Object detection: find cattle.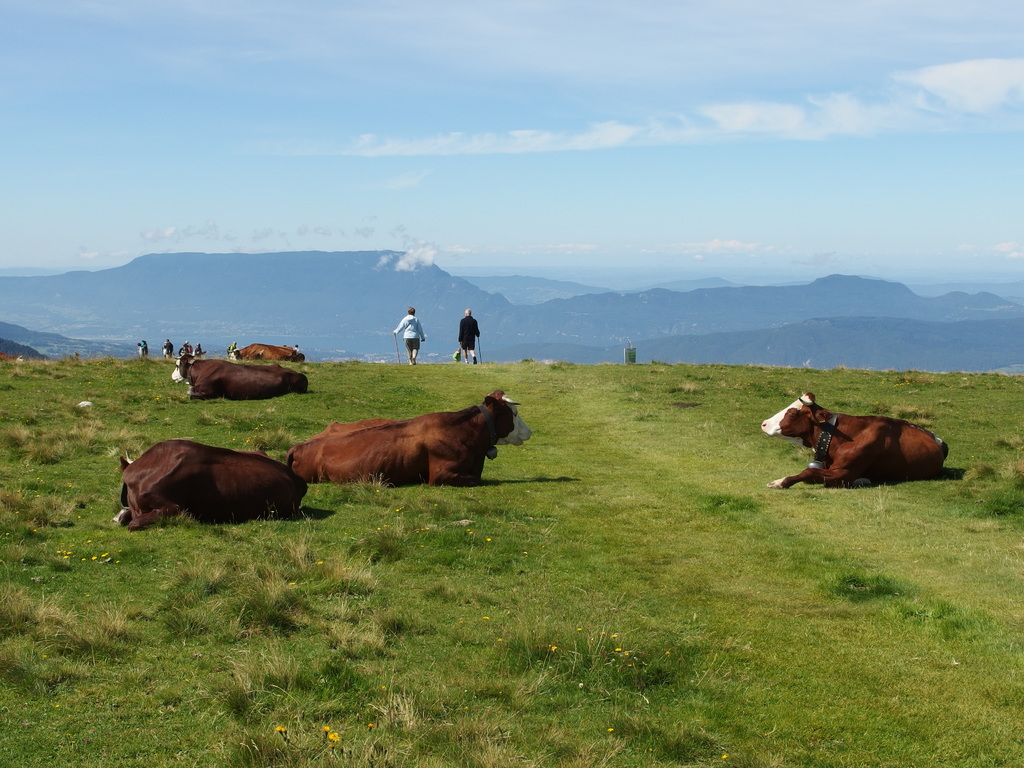
[228,341,307,361].
